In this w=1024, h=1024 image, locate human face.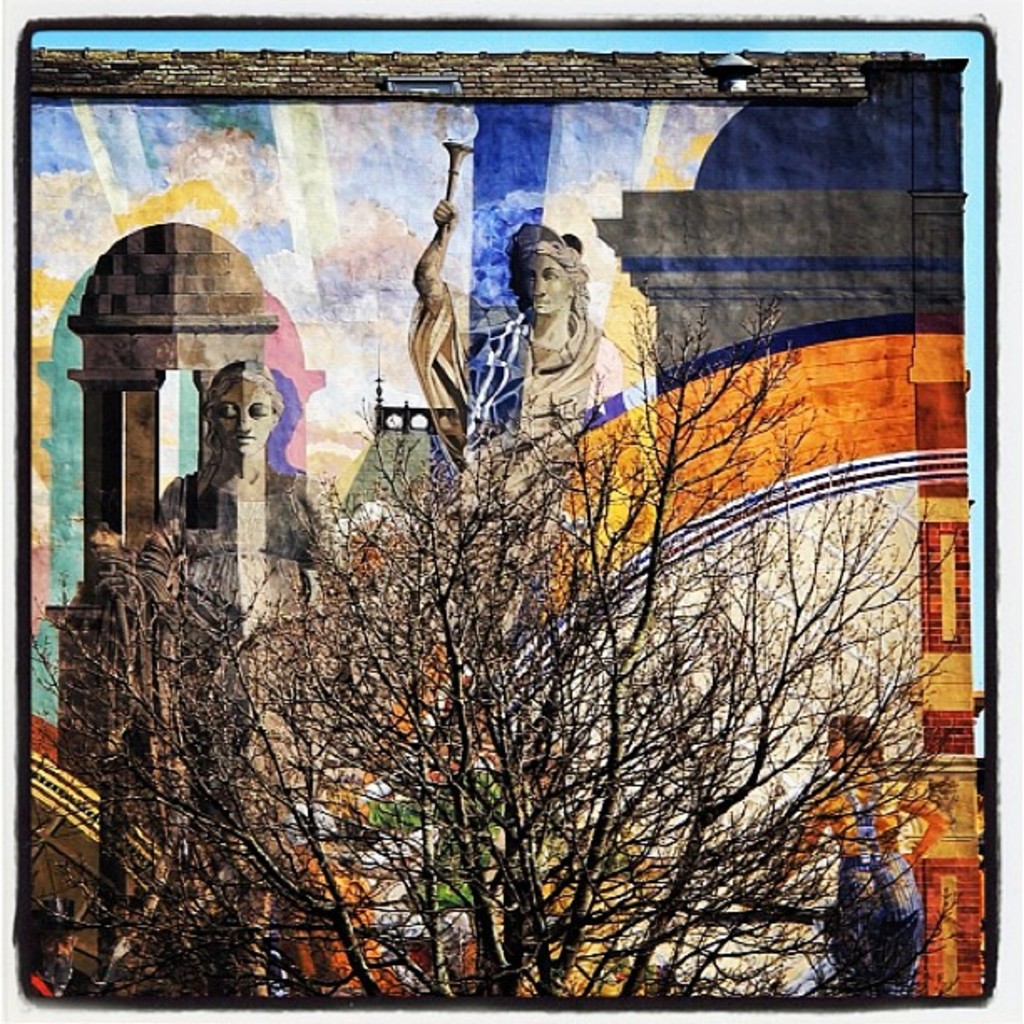
Bounding box: region(209, 373, 274, 458).
